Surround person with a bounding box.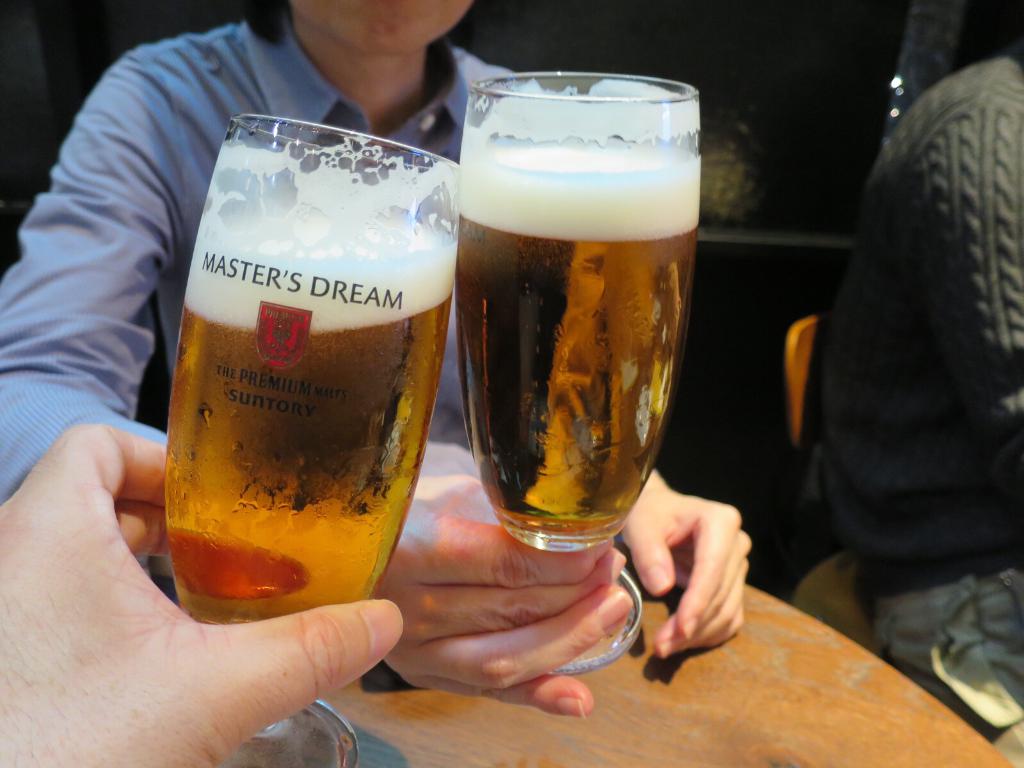
region(0, 0, 762, 719).
